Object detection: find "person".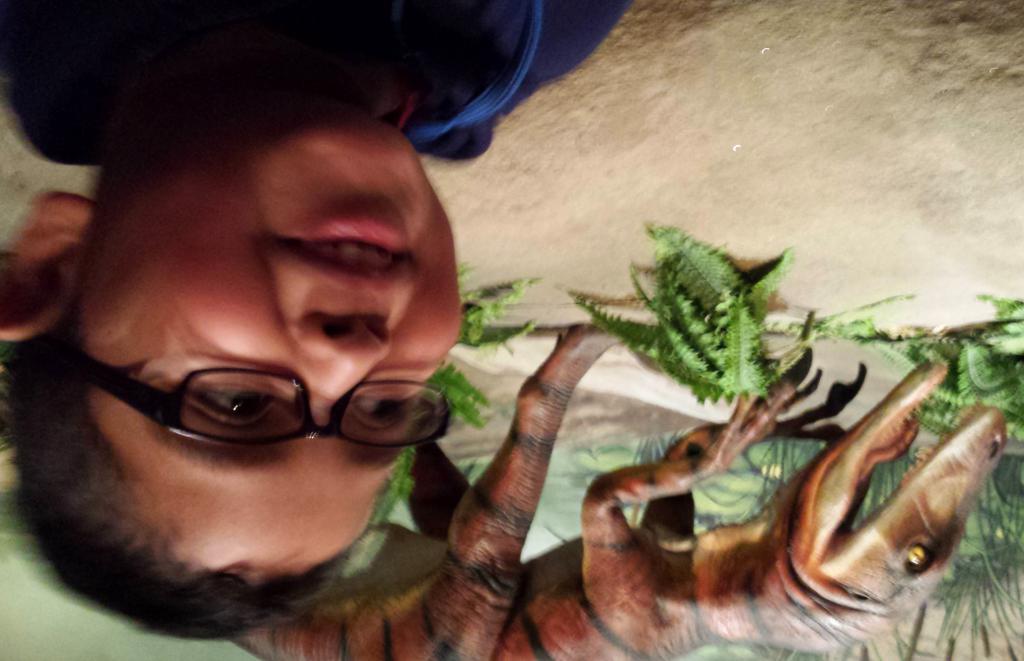
[left=16, top=16, right=631, bottom=656].
